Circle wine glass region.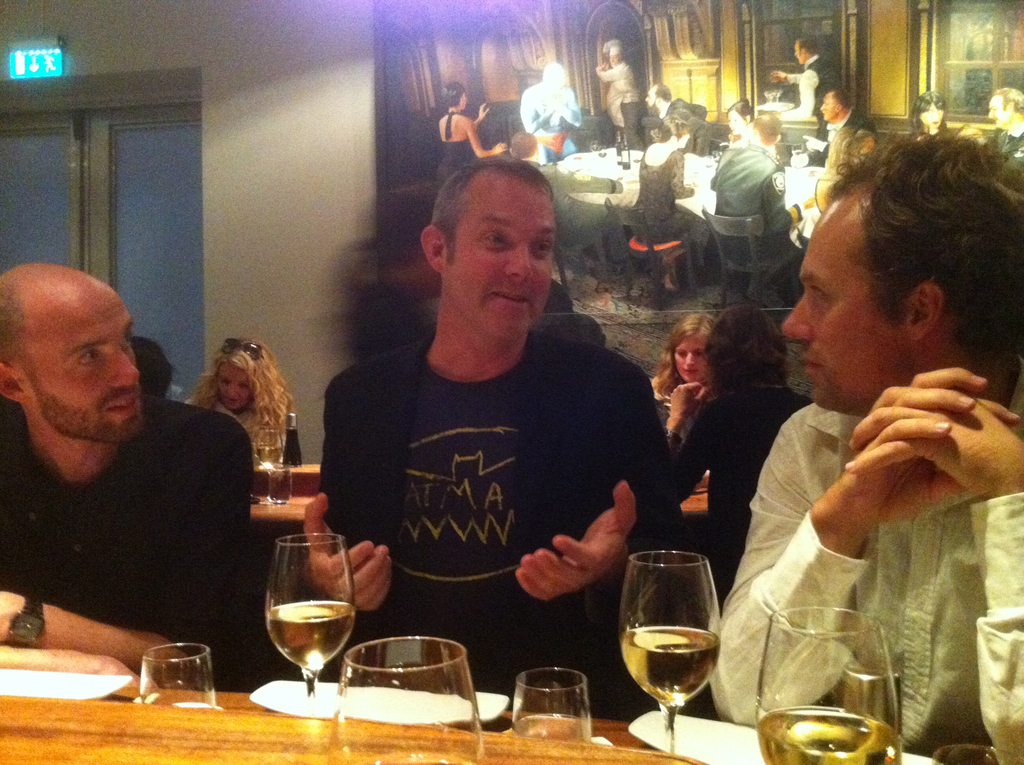
Region: (138, 642, 220, 709).
